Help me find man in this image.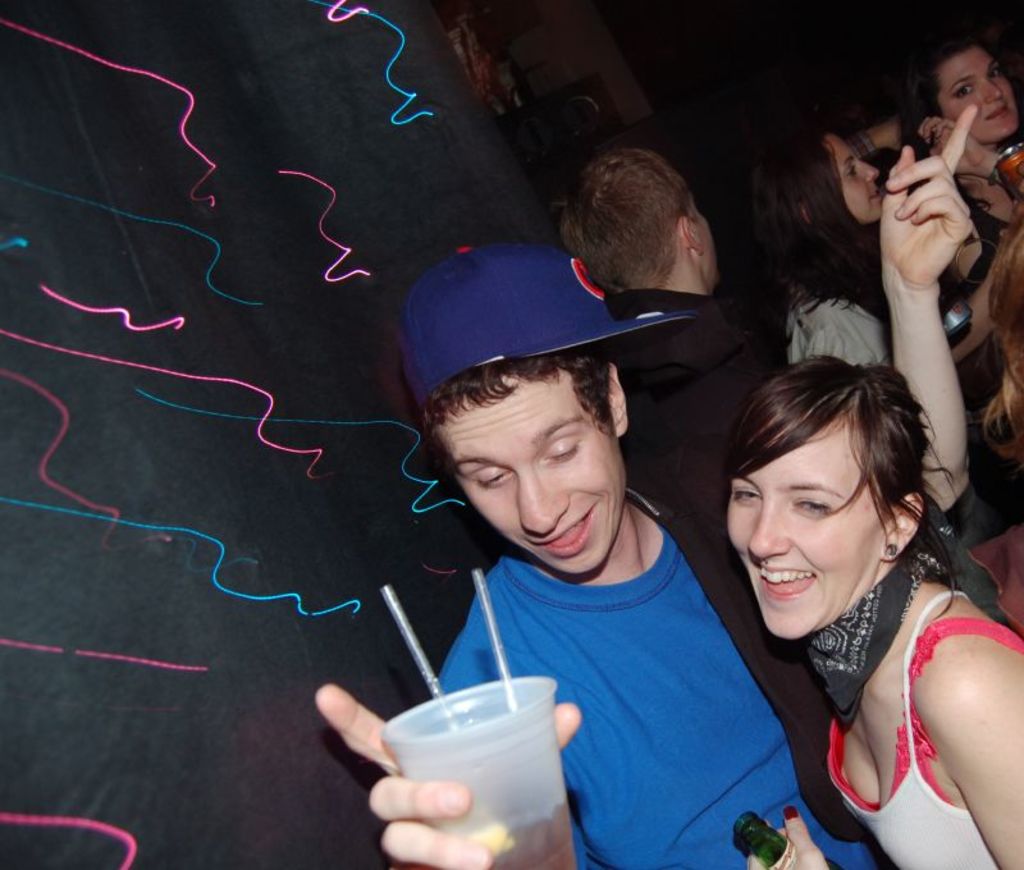
Found it: [x1=333, y1=220, x2=913, y2=852].
